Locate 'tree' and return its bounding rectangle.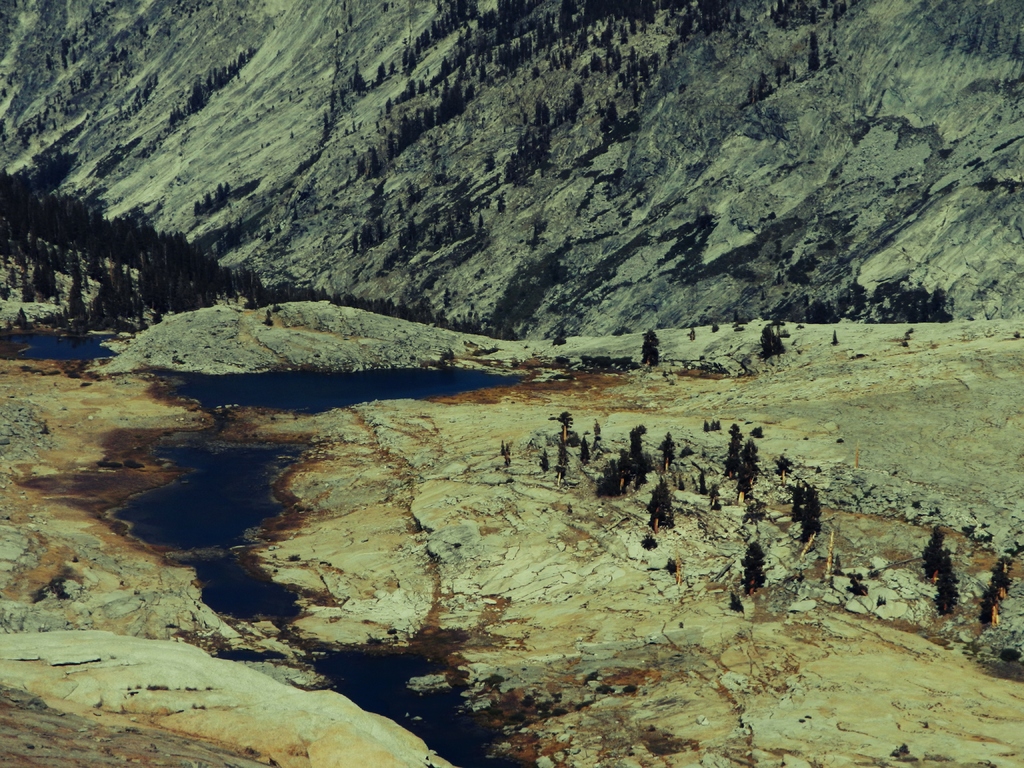
<box>743,447,766,475</box>.
